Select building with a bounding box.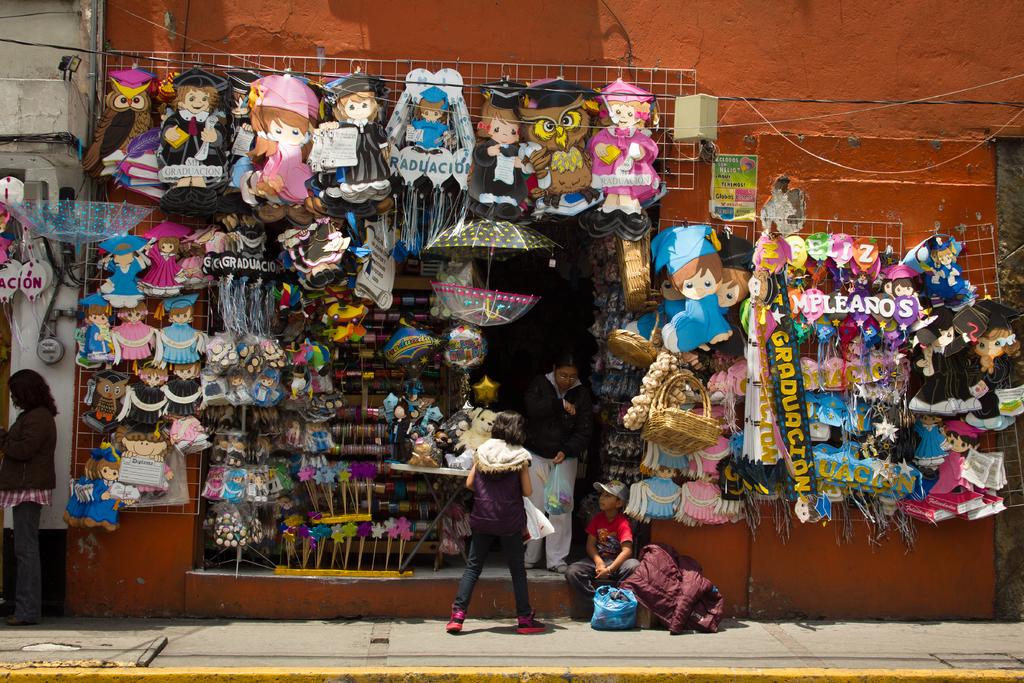
(0, 0, 98, 612).
